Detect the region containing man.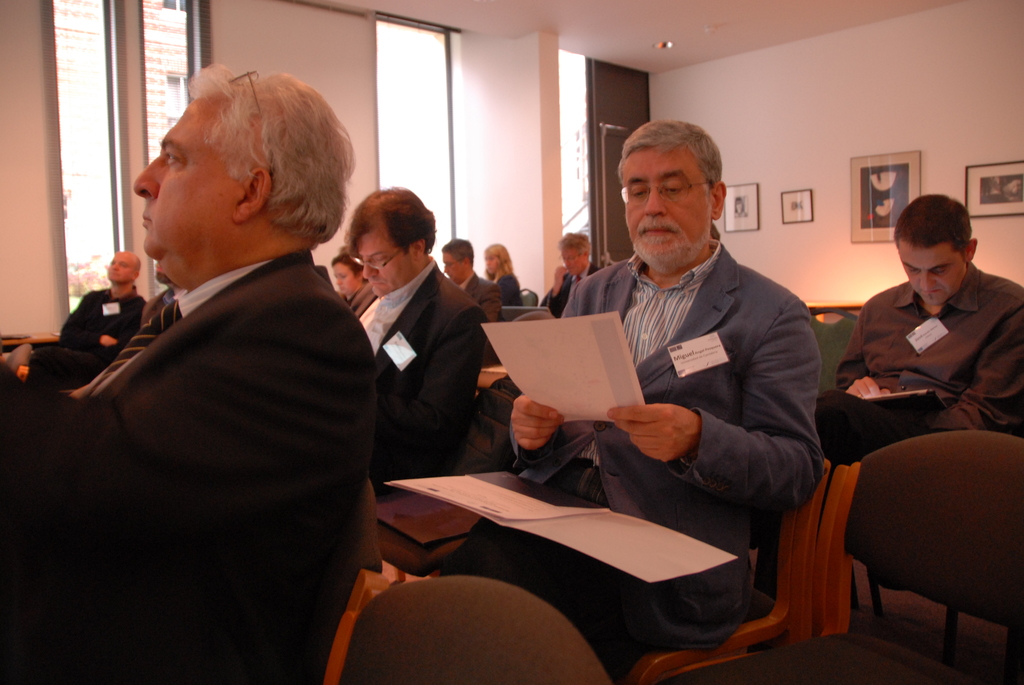
Rect(444, 116, 820, 684).
